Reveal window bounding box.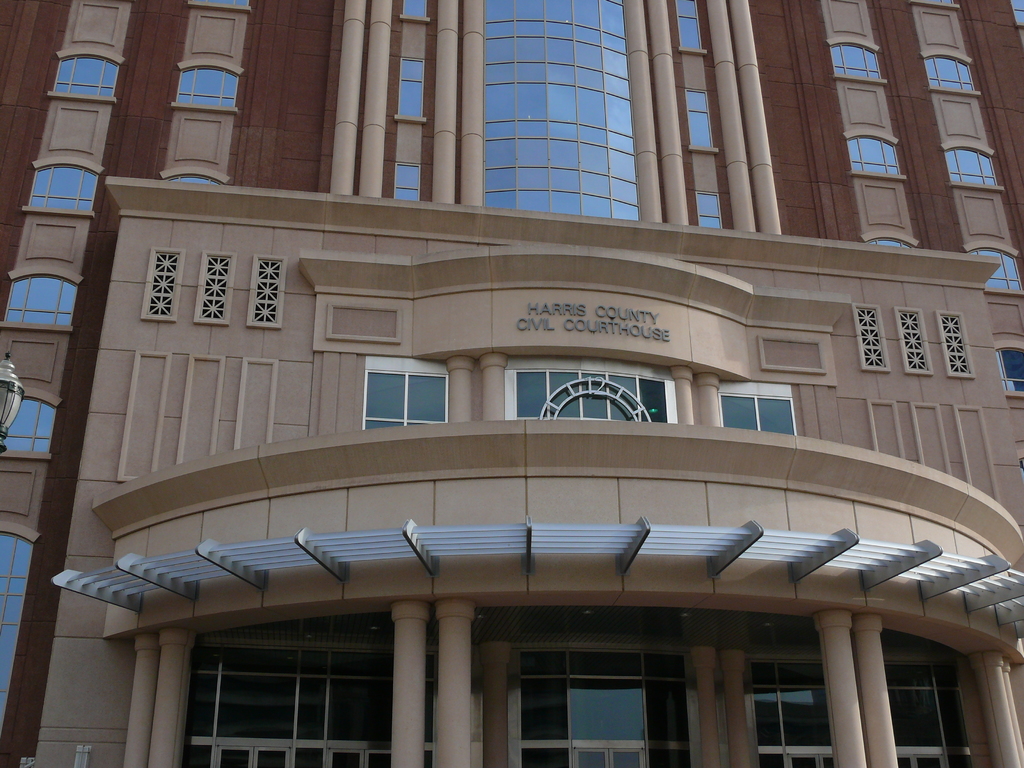
Revealed: Rect(948, 152, 1001, 180).
